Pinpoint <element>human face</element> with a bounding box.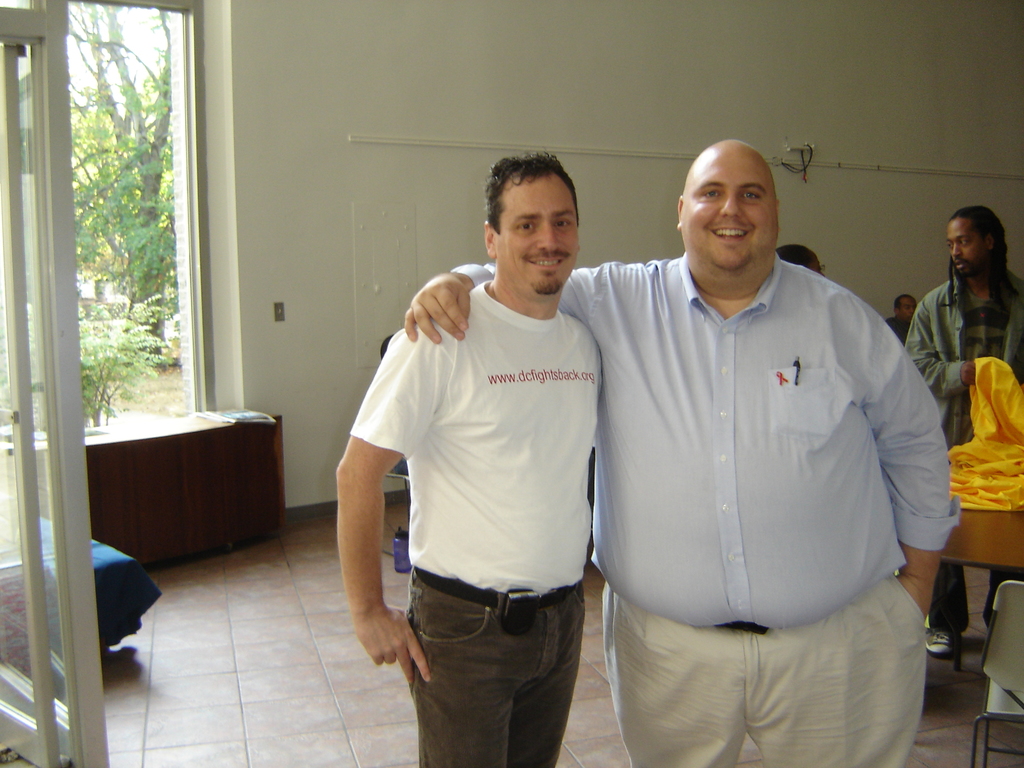
(left=947, top=217, right=989, bottom=274).
